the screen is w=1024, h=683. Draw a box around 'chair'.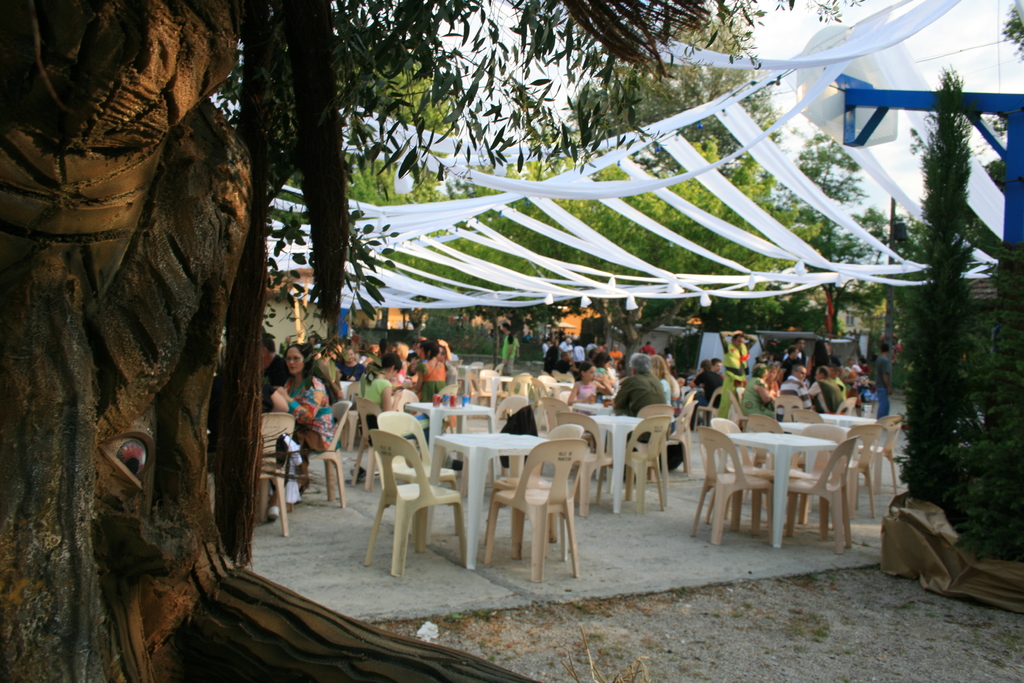
<region>612, 414, 671, 516</region>.
